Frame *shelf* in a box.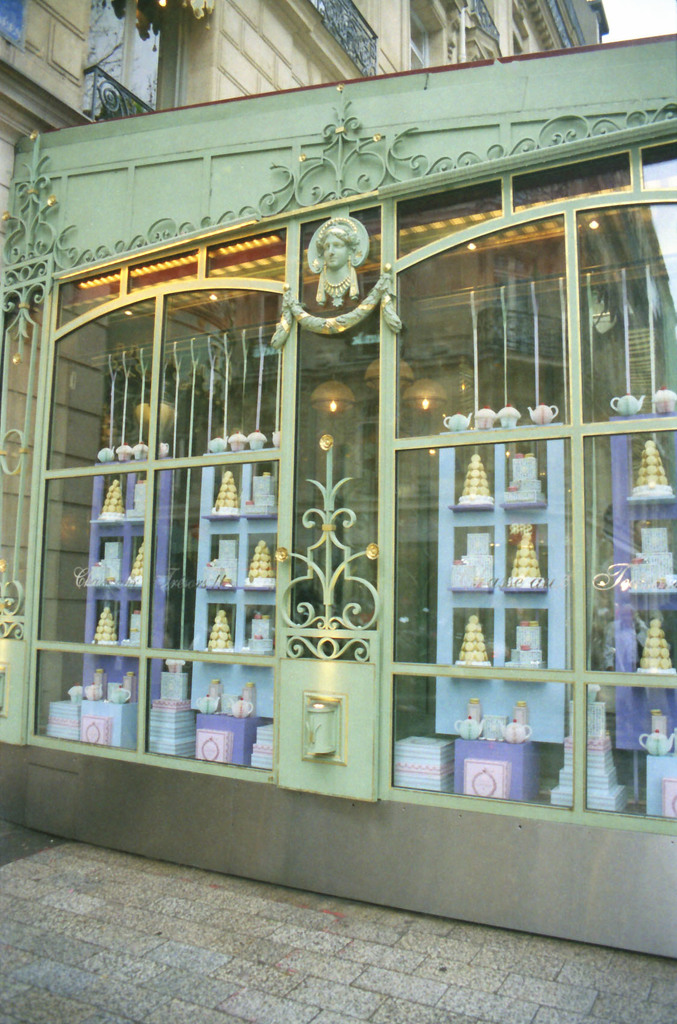
454/596/557/680.
